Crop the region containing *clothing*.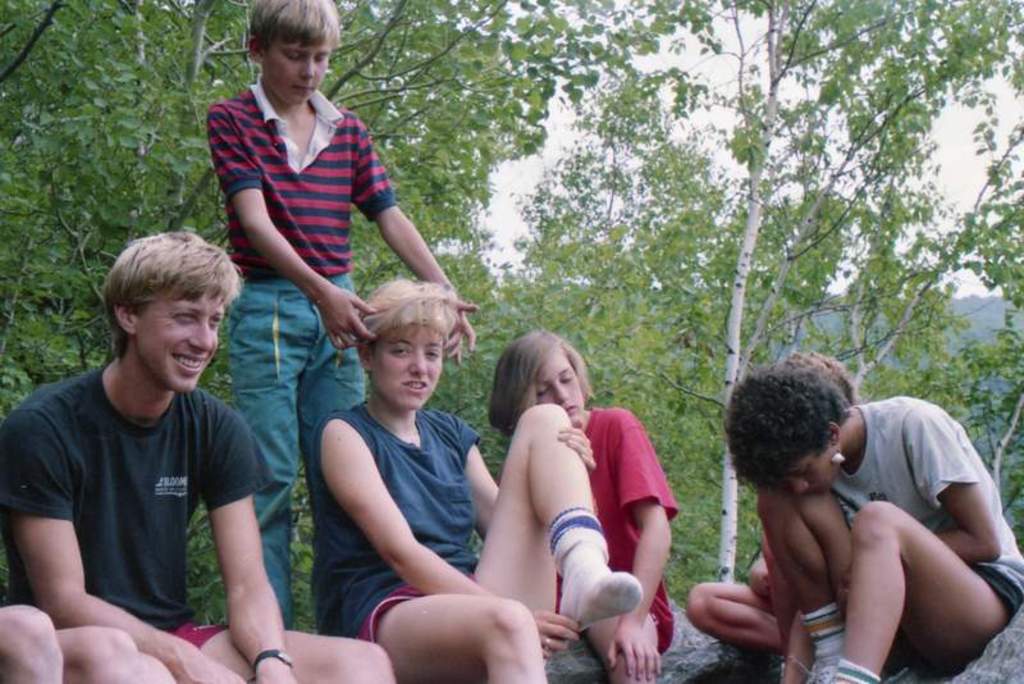
Crop region: (206, 78, 399, 631).
